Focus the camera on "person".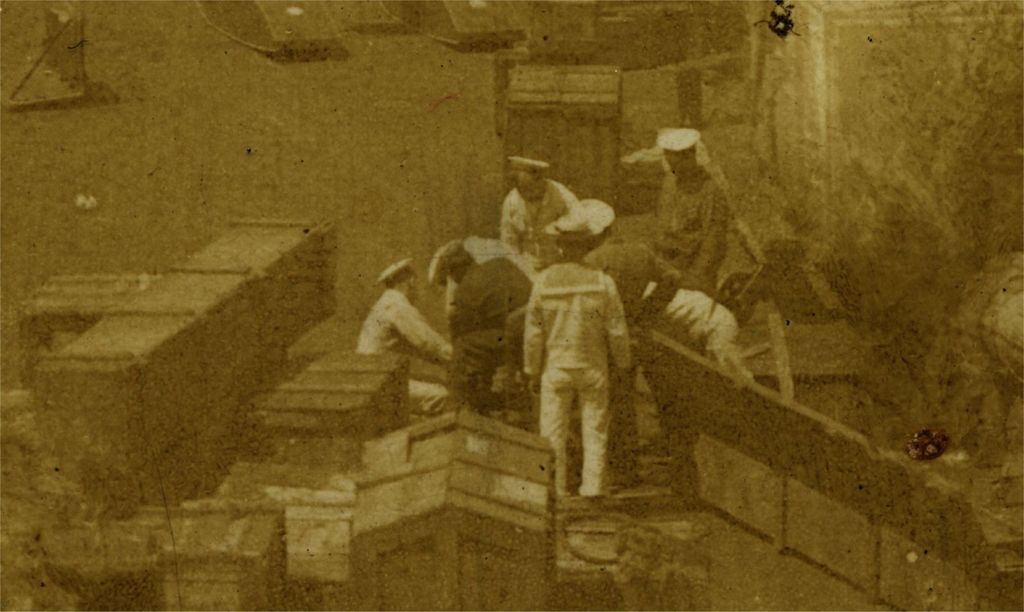
Focus region: box=[525, 231, 637, 514].
